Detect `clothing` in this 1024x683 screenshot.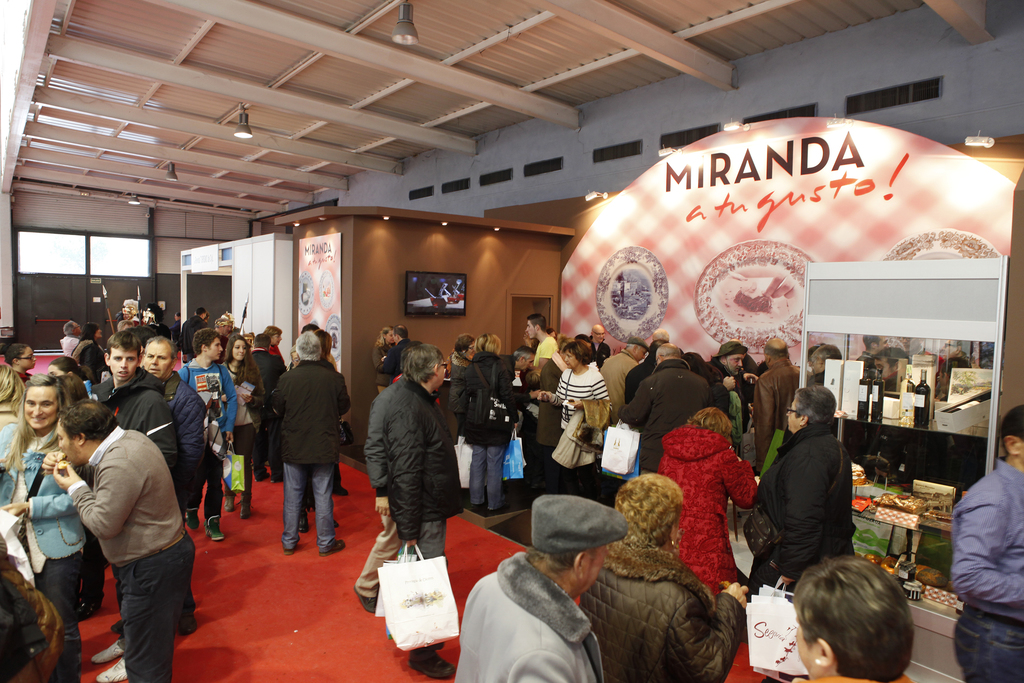
Detection: (3,417,87,646).
